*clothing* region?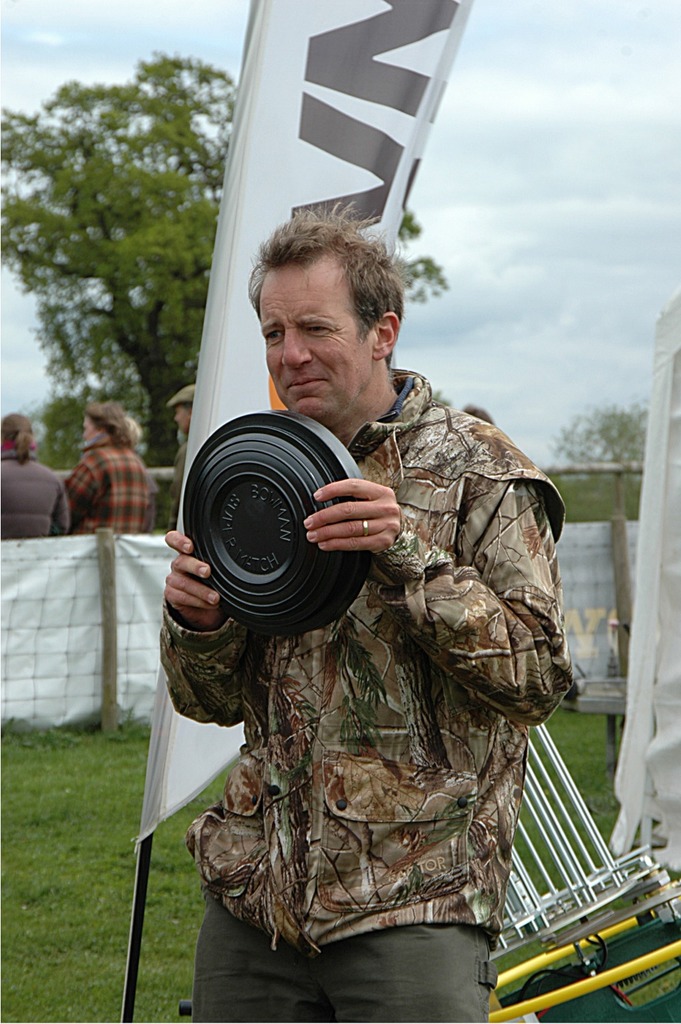
x1=159 y1=366 x2=571 y2=1023
